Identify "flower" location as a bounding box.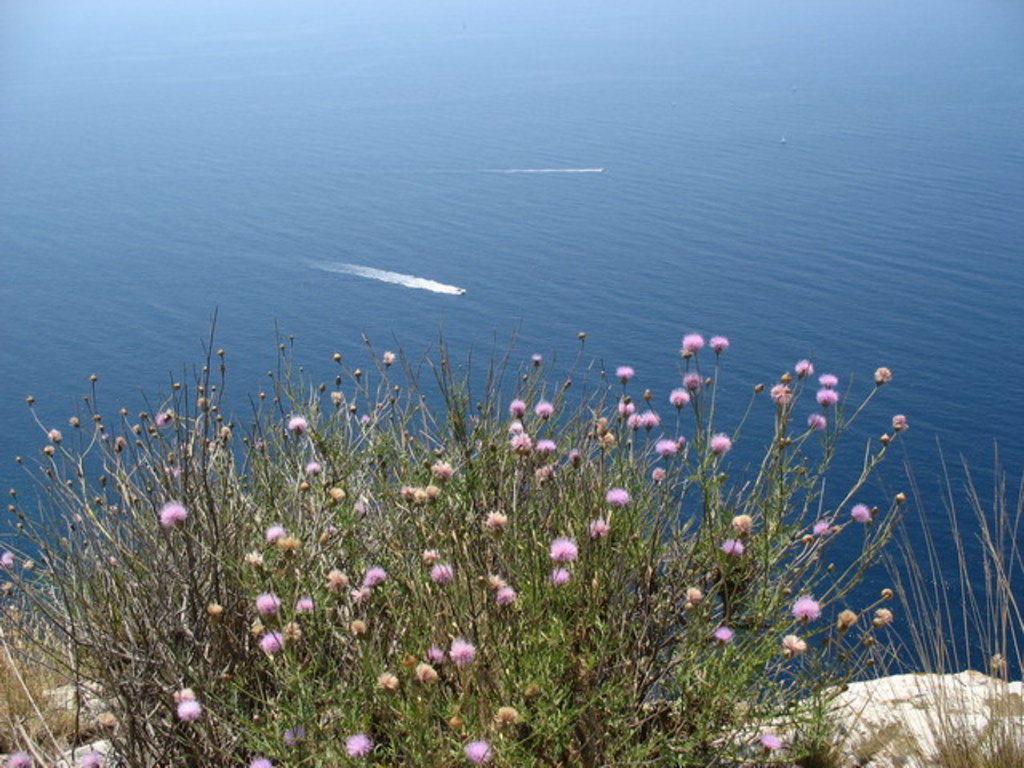
<bbox>254, 632, 285, 656</bbox>.
